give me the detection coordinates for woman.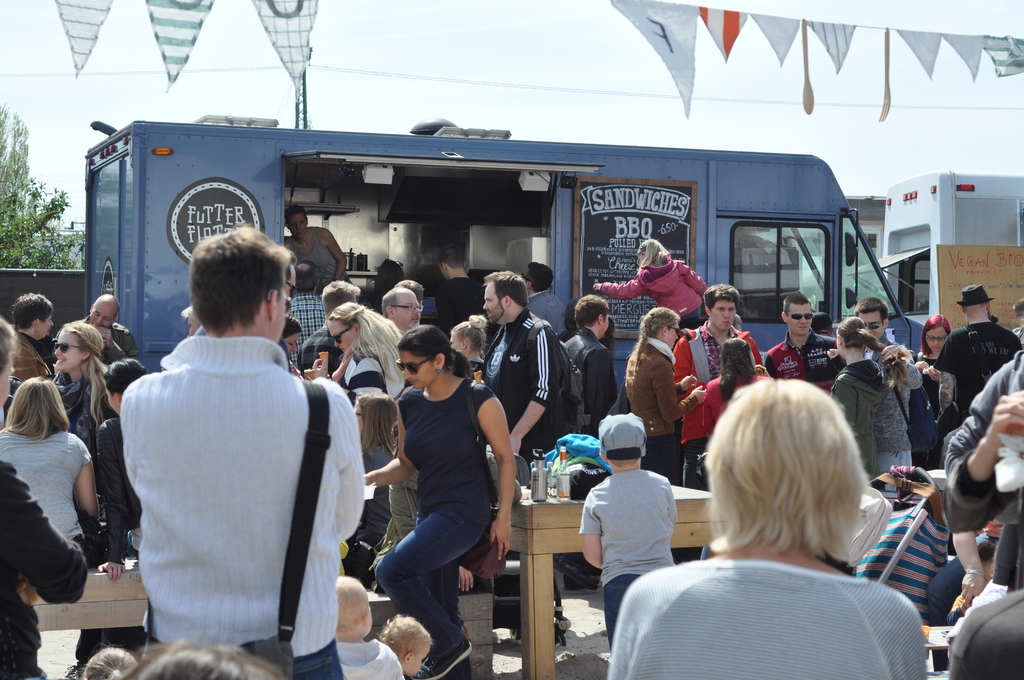
bbox(0, 313, 93, 679).
